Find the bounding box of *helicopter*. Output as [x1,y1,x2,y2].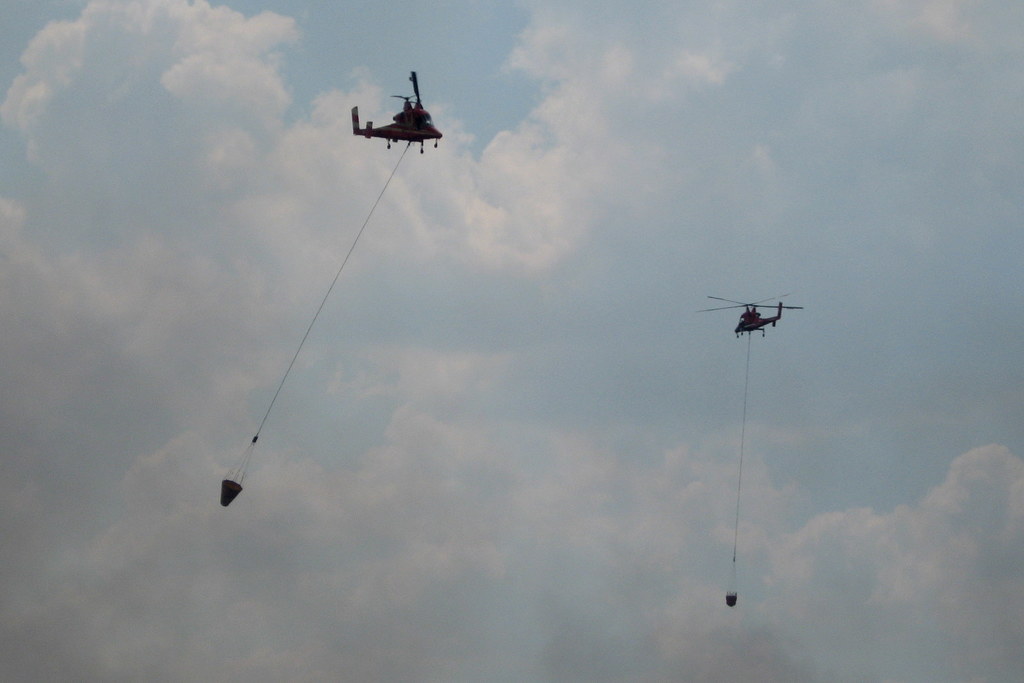
[349,70,444,156].
